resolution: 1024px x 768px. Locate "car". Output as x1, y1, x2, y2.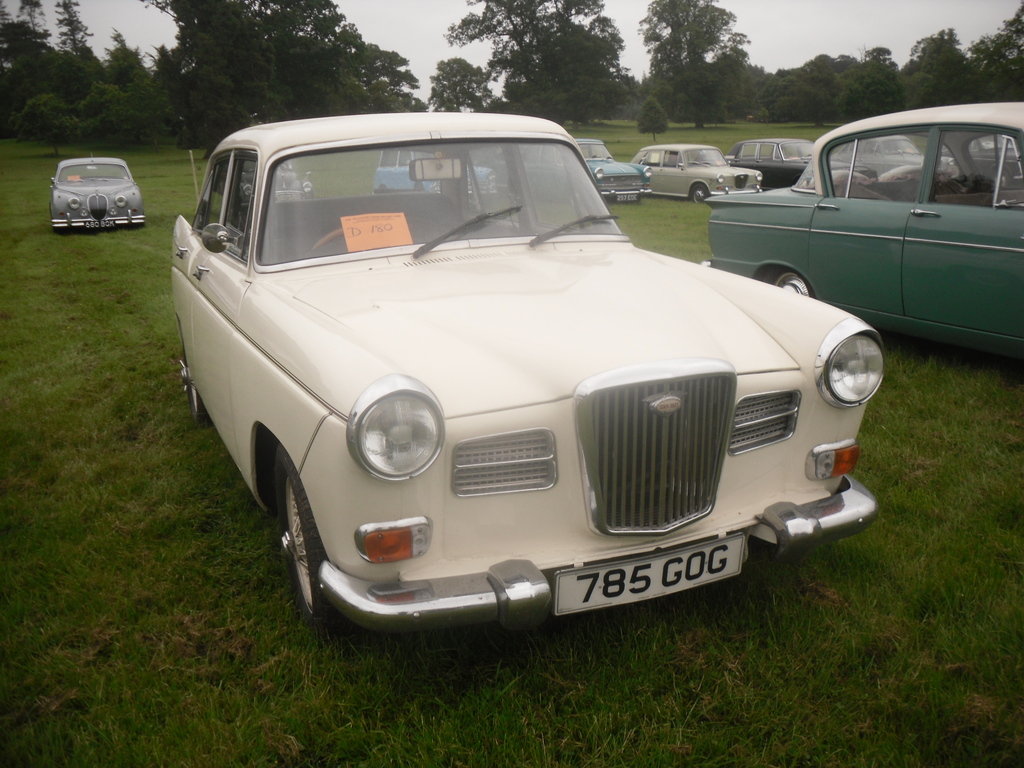
727, 138, 814, 183.
